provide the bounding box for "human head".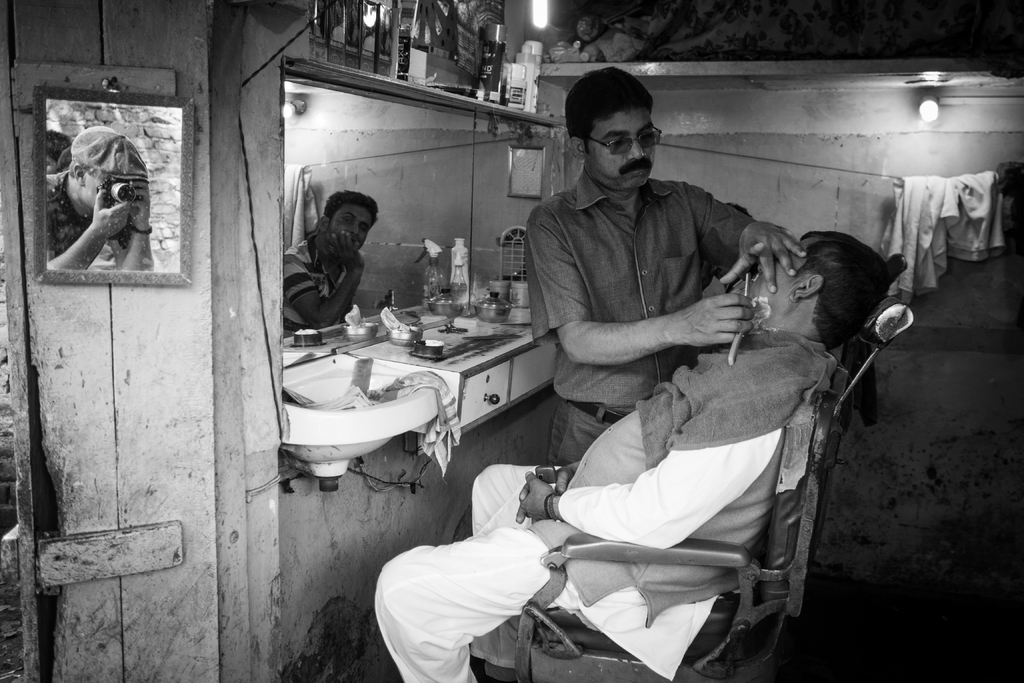
BBox(568, 68, 678, 190).
